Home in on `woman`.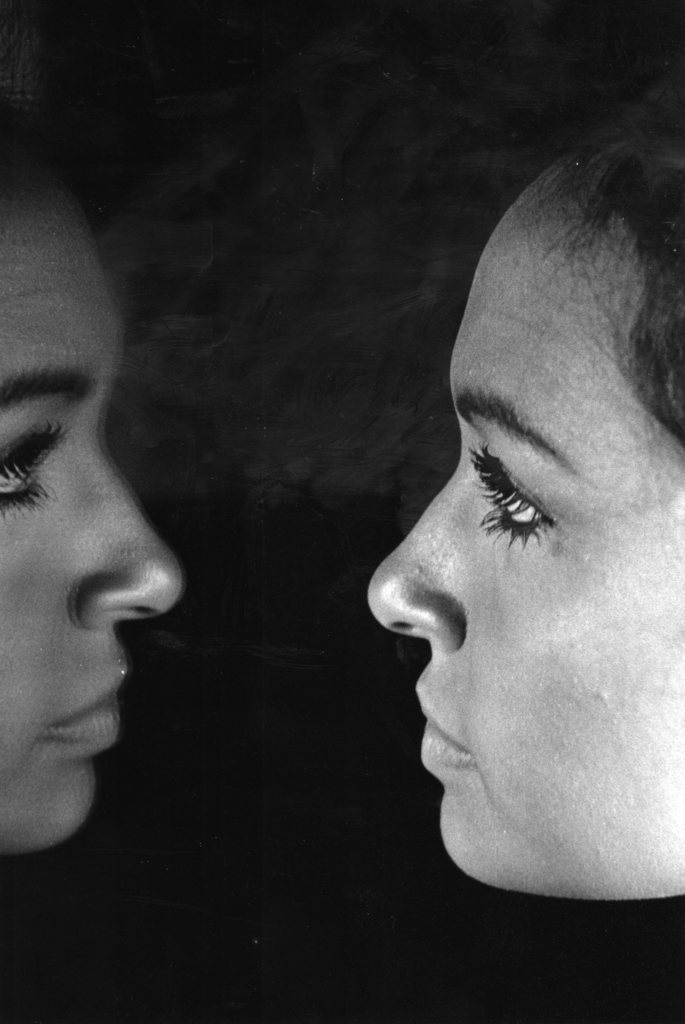
Homed in at bbox=[0, 125, 184, 858].
